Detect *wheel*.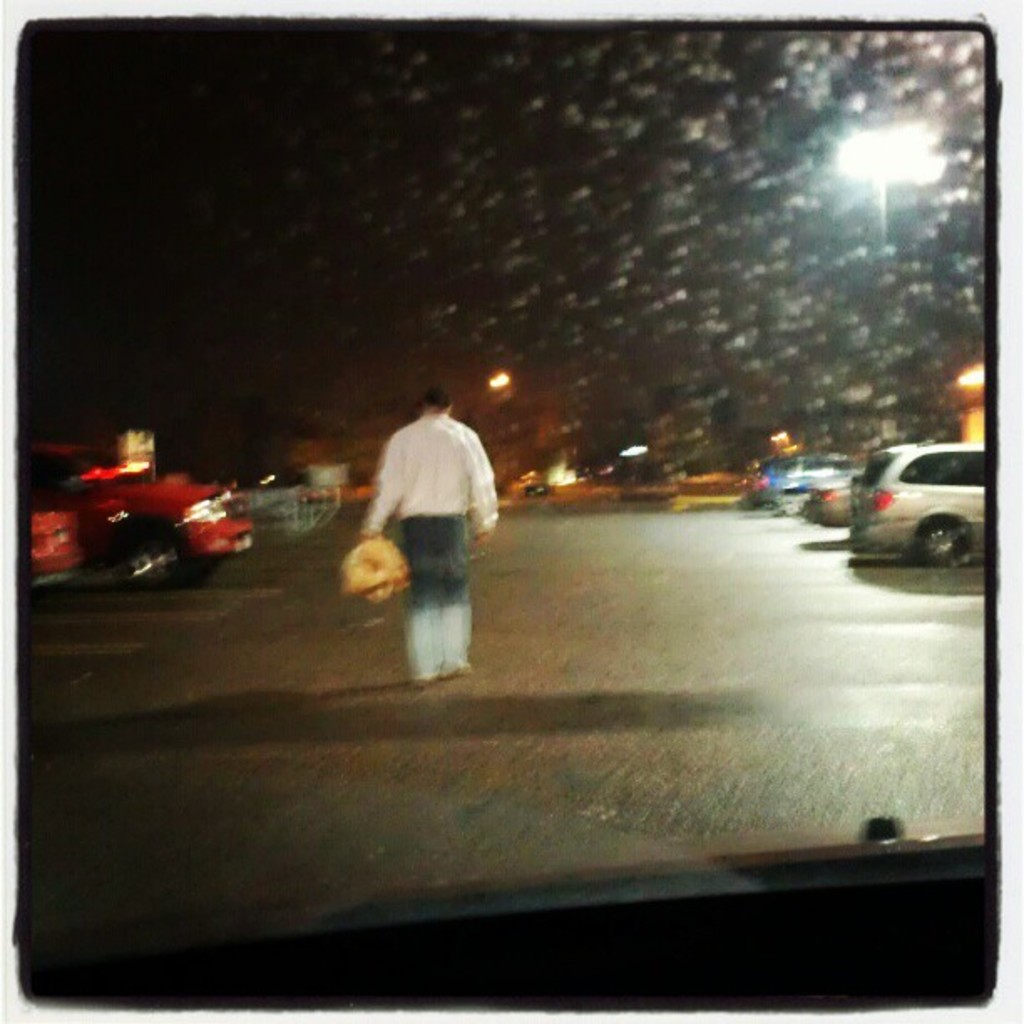
Detected at bbox=[179, 557, 219, 589].
